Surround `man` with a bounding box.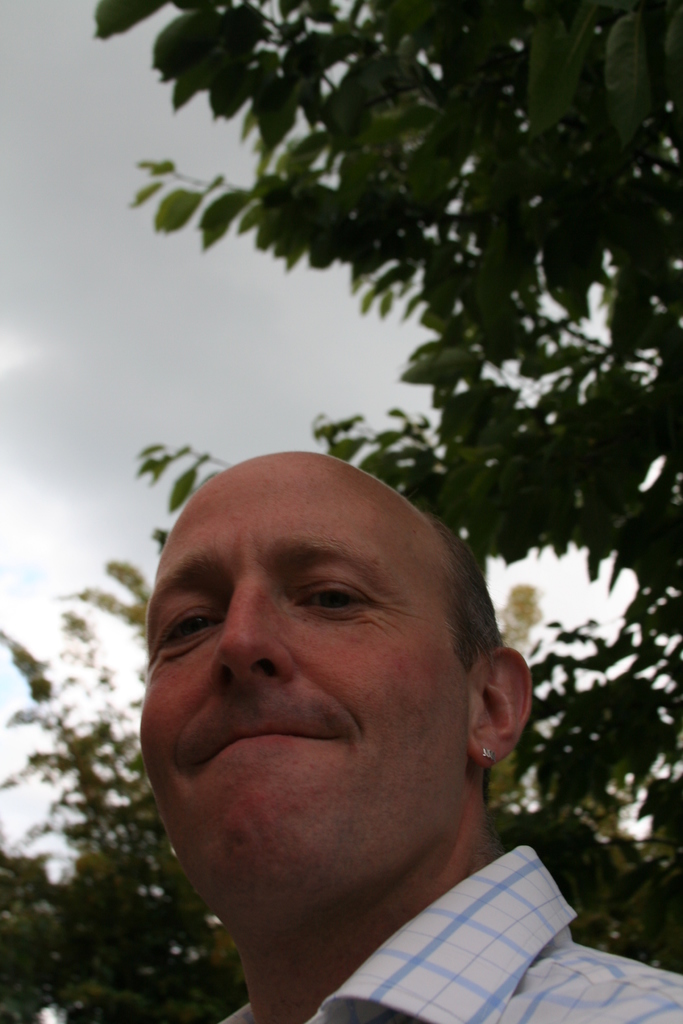
locate(83, 412, 644, 1016).
